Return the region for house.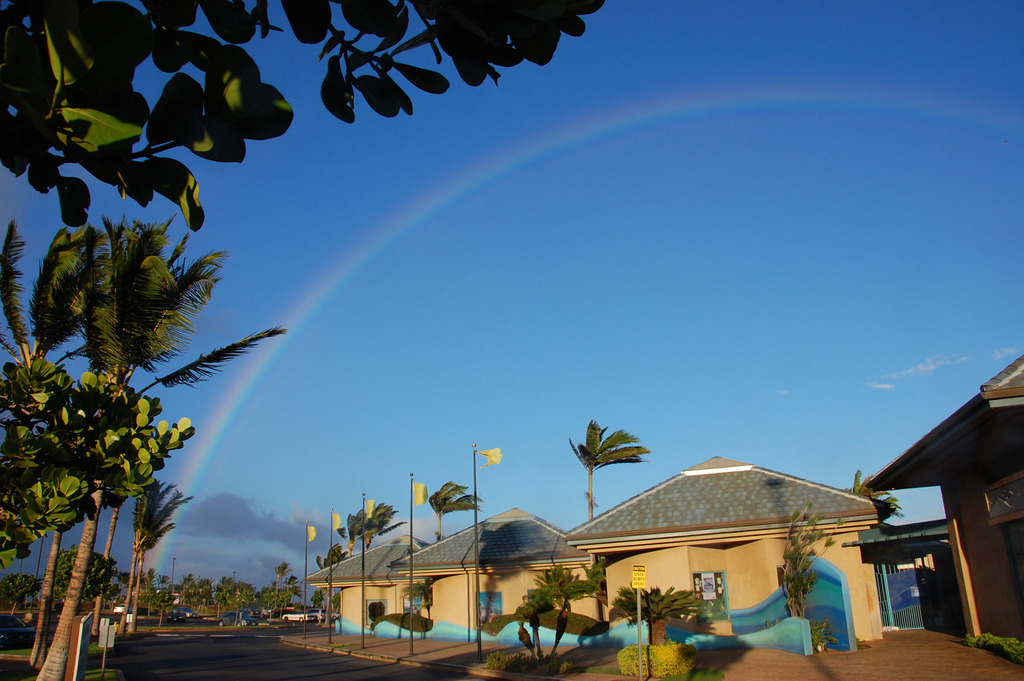
(x1=836, y1=340, x2=1023, y2=669).
